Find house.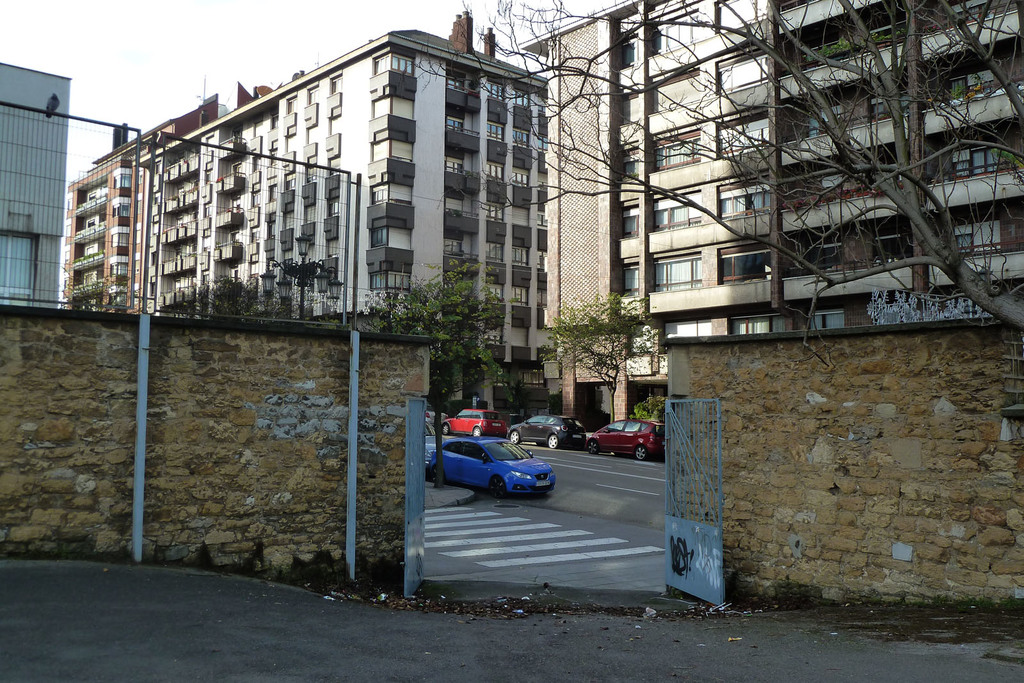
{"x1": 0, "y1": 65, "x2": 76, "y2": 307}.
